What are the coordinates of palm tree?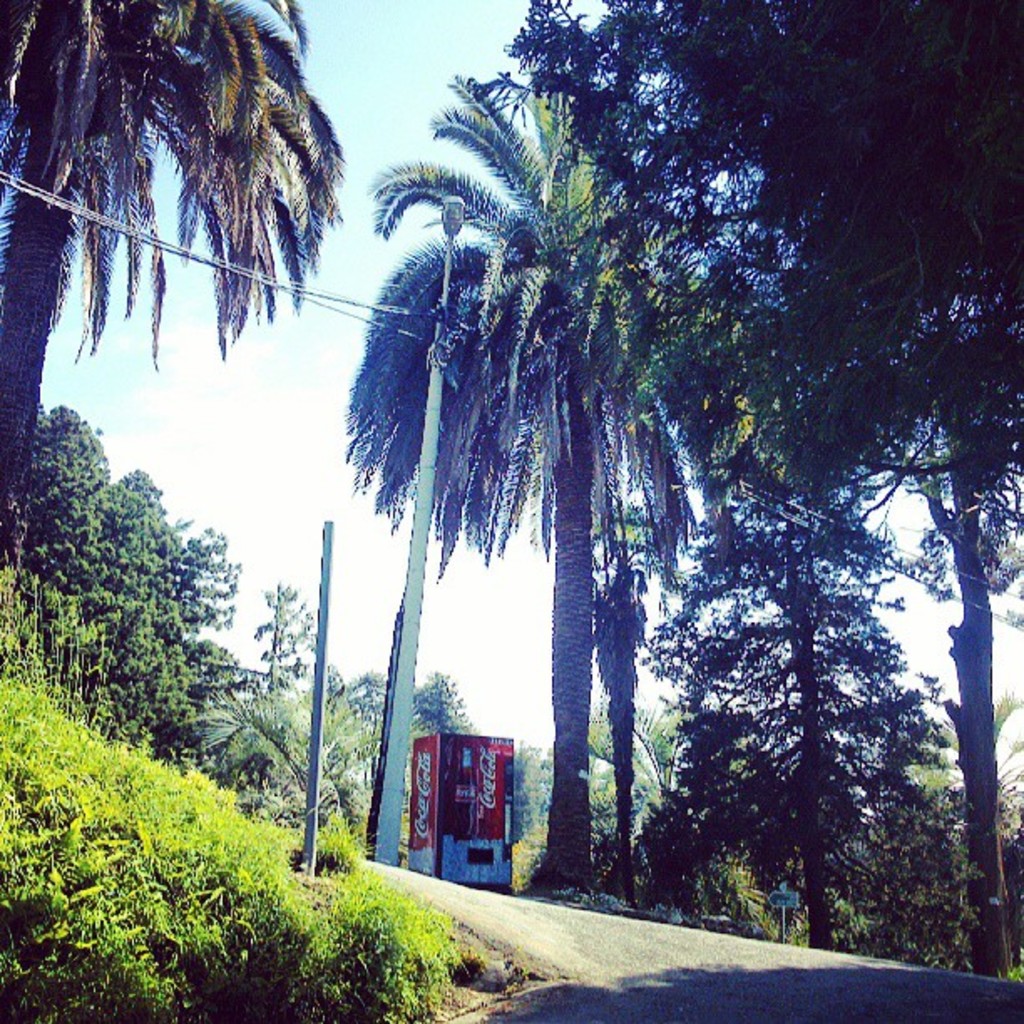
bbox=[350, 67, 768, 893].
